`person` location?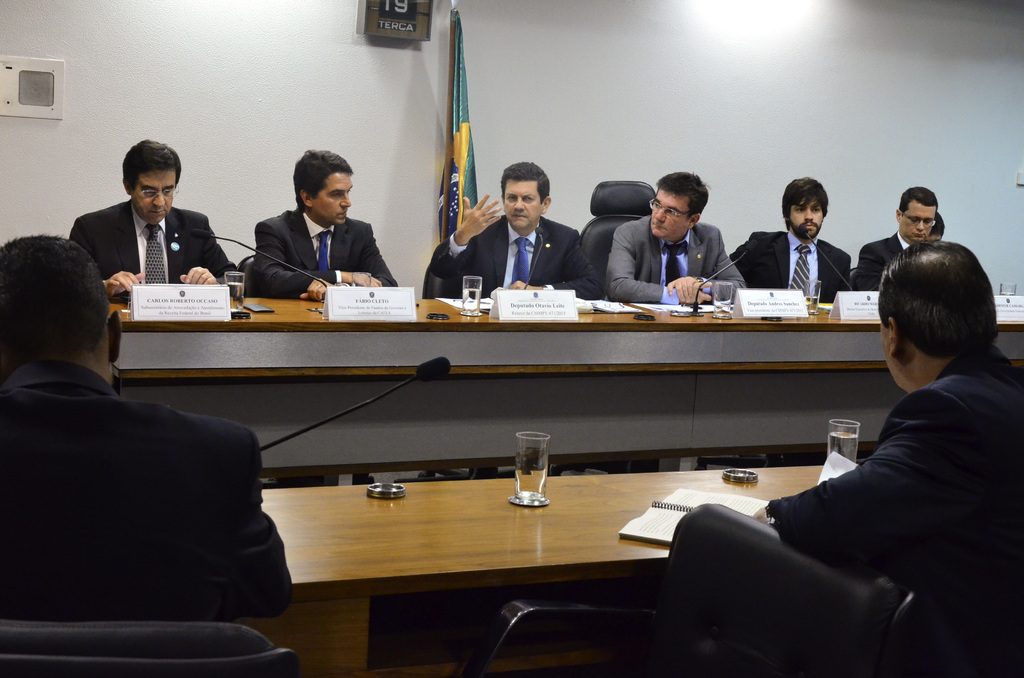
bbox=[68, 141, 240, 298]
